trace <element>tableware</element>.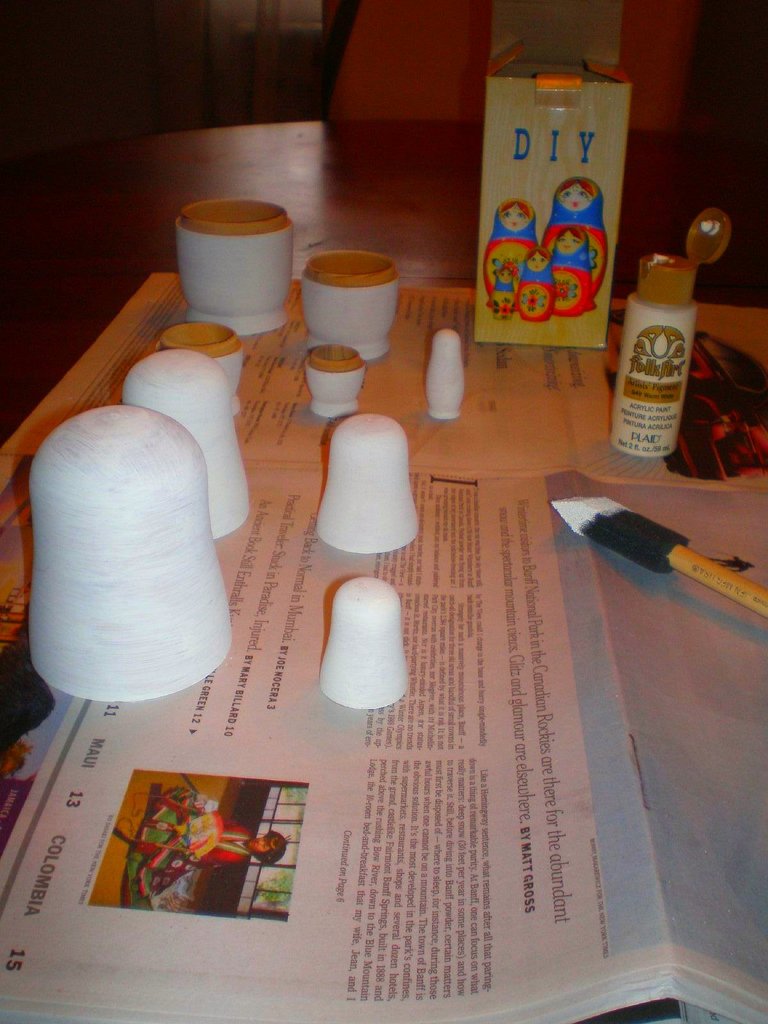
Traced to l=322, t=575, r=408, b=712.
